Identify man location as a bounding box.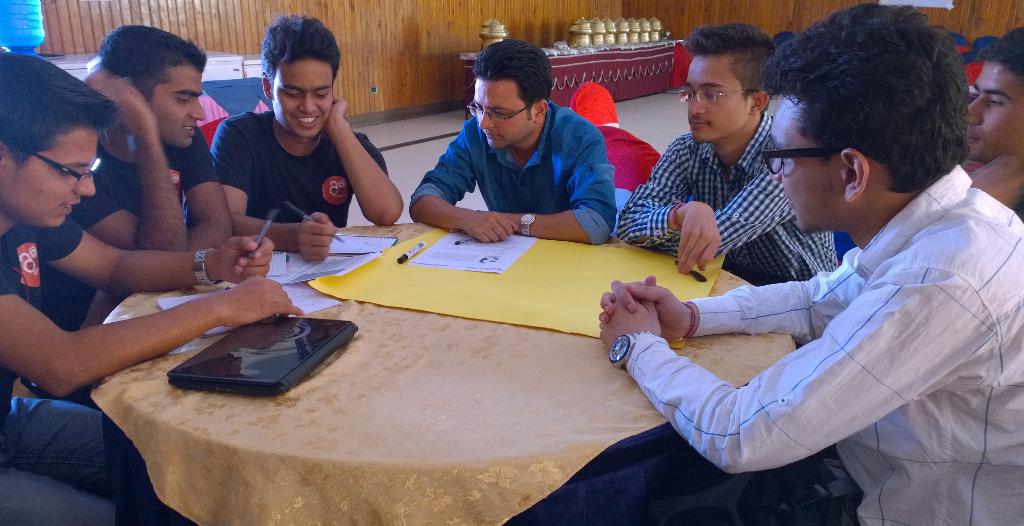
<box>409,42,615,245</box>.
